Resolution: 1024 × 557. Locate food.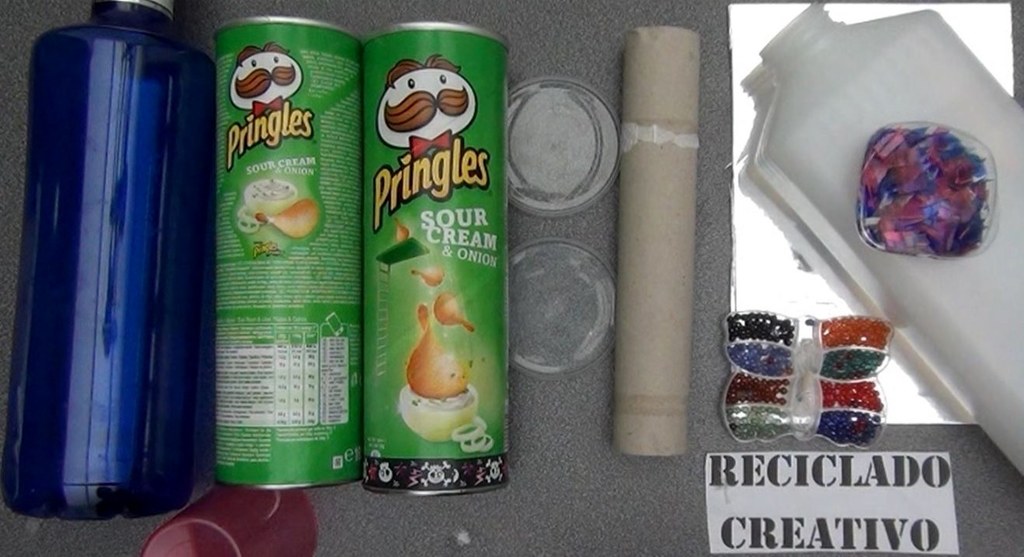
region(250, 180, 294, 201).
